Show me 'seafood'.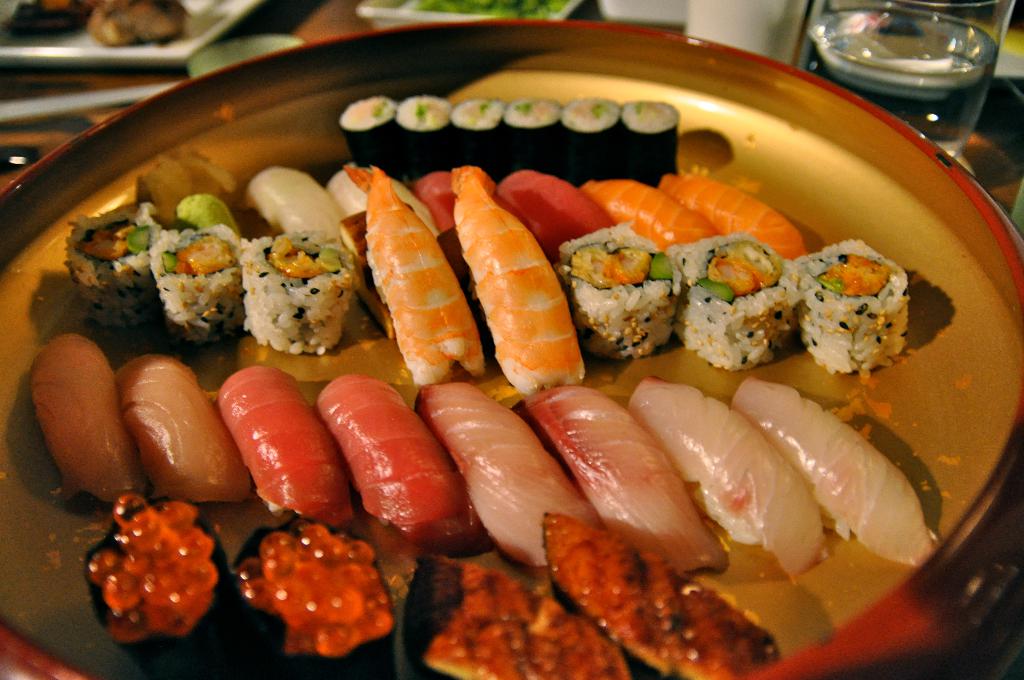
'seafood' is here: bbox=(397, 555, 634, 679).
